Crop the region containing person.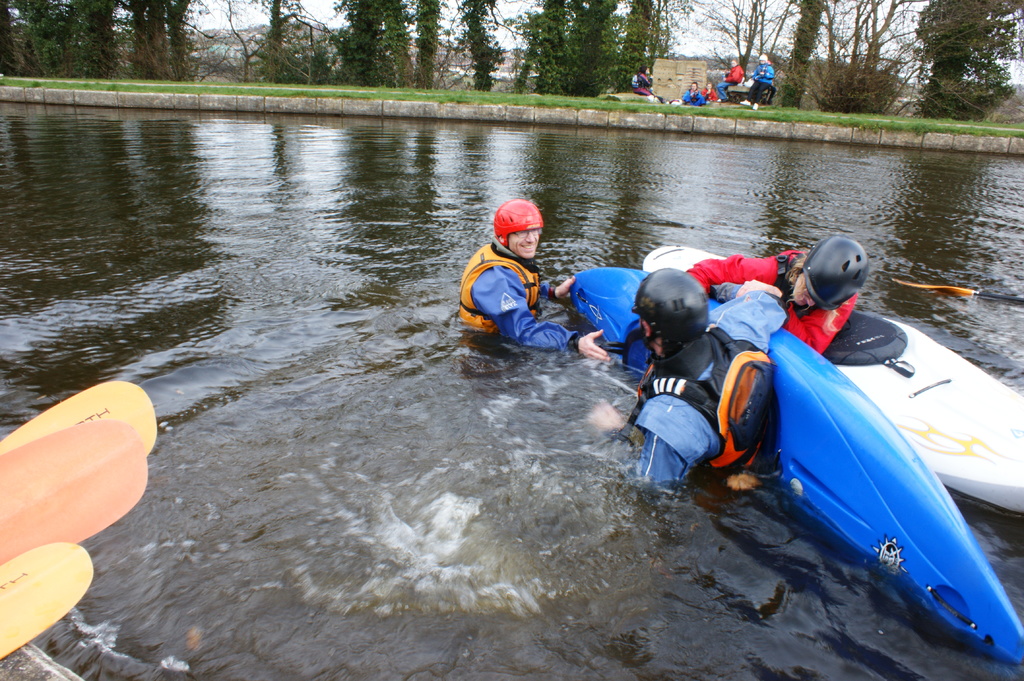
Crop region: left=701, top=82, right=717, bottom=102.
